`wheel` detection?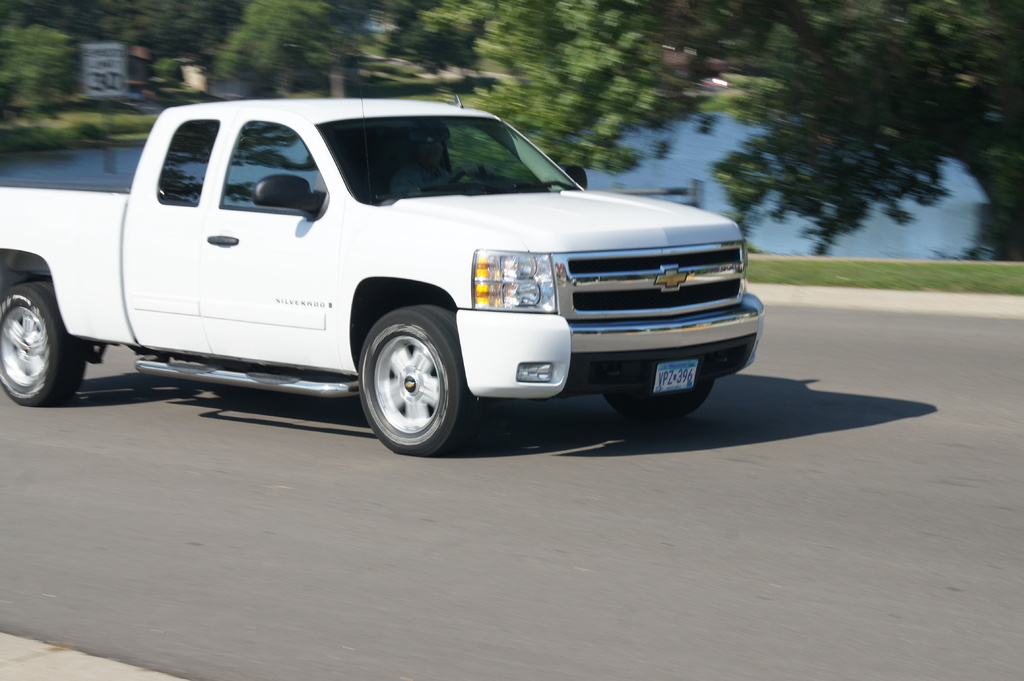
(x1=604, y1=381, x2=714, y2=421)
